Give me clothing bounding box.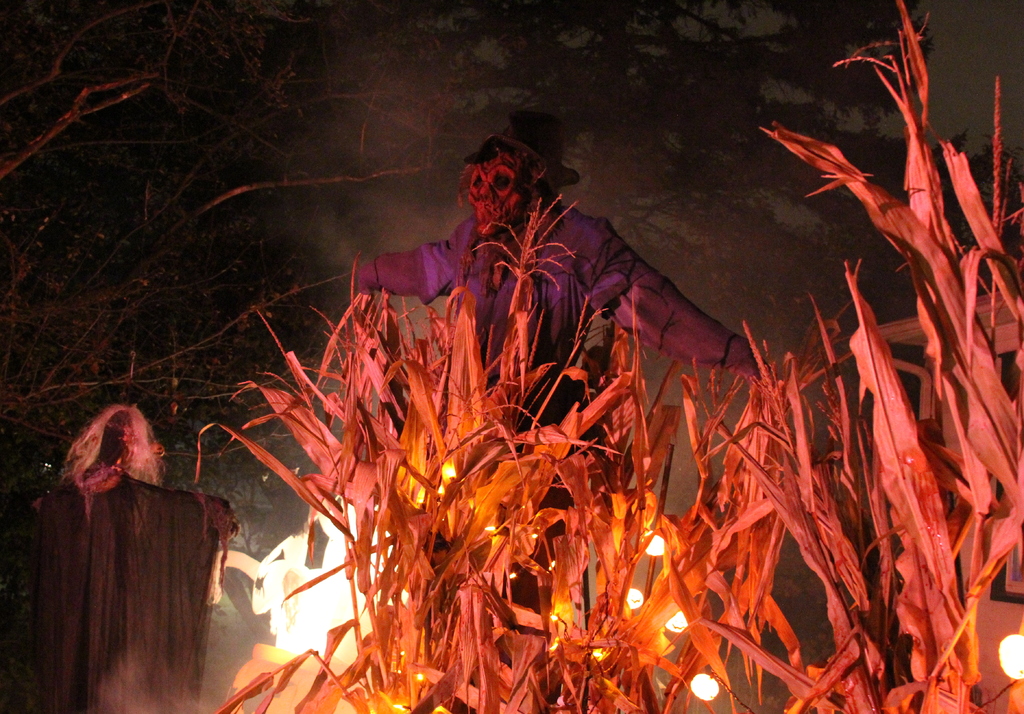
{"left": 25, "top": 401, "right": 232, "bottom": 706}.
